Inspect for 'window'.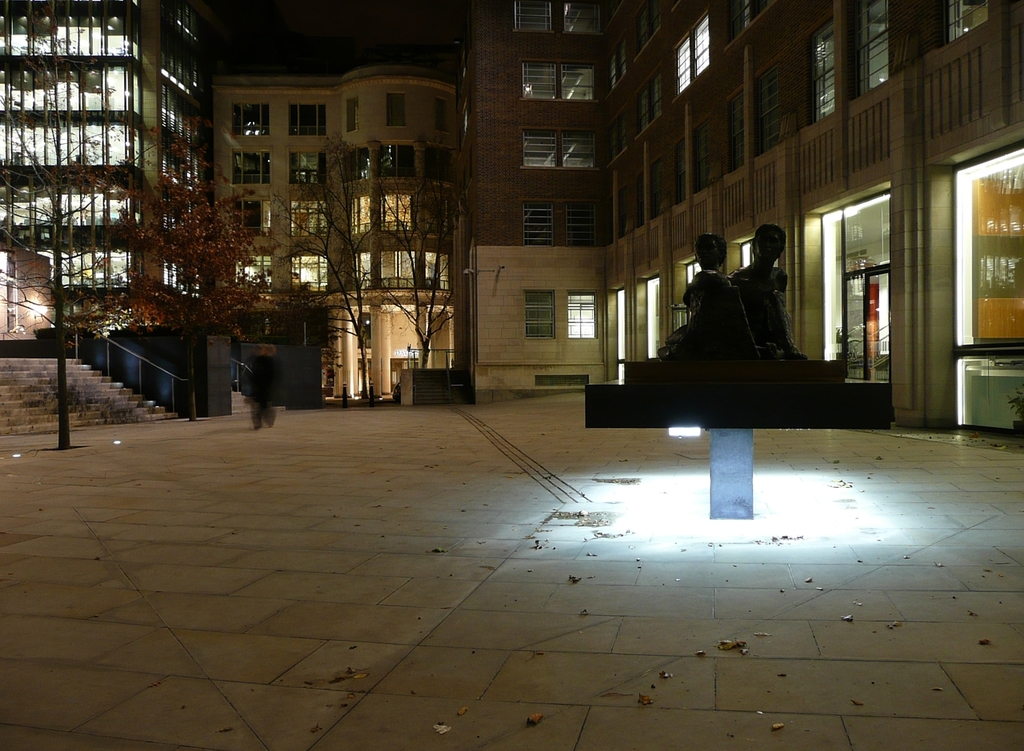
Inspection: 346, 197, 364, 235.
